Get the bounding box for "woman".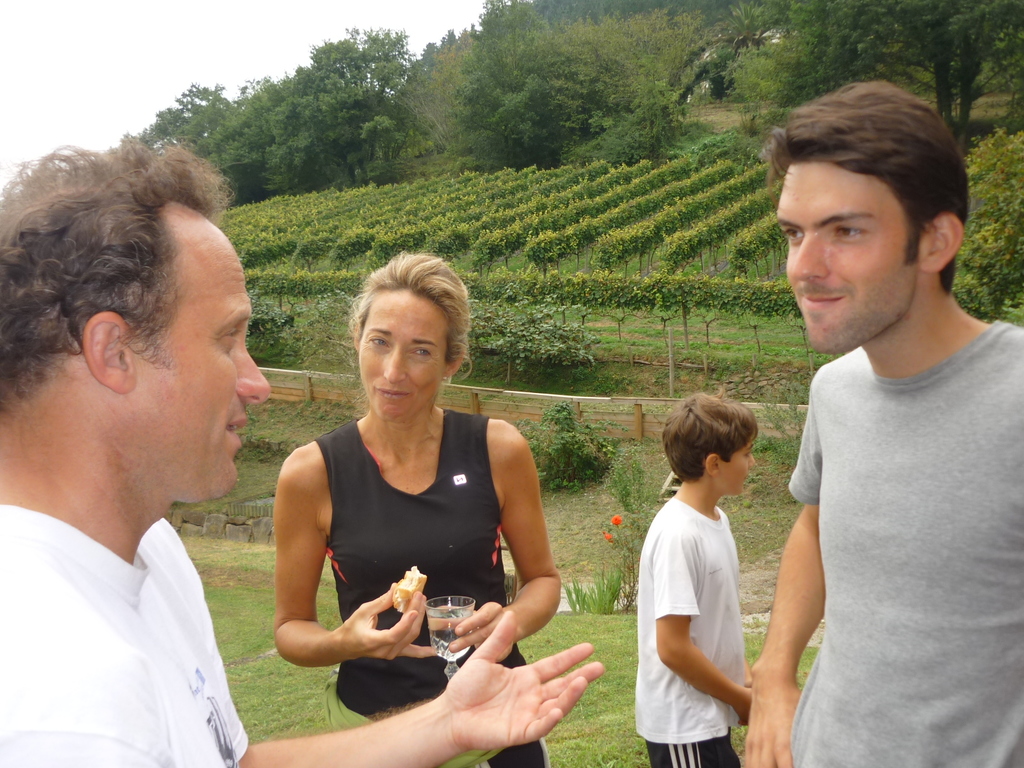
box(275, 253, 561, 767).
